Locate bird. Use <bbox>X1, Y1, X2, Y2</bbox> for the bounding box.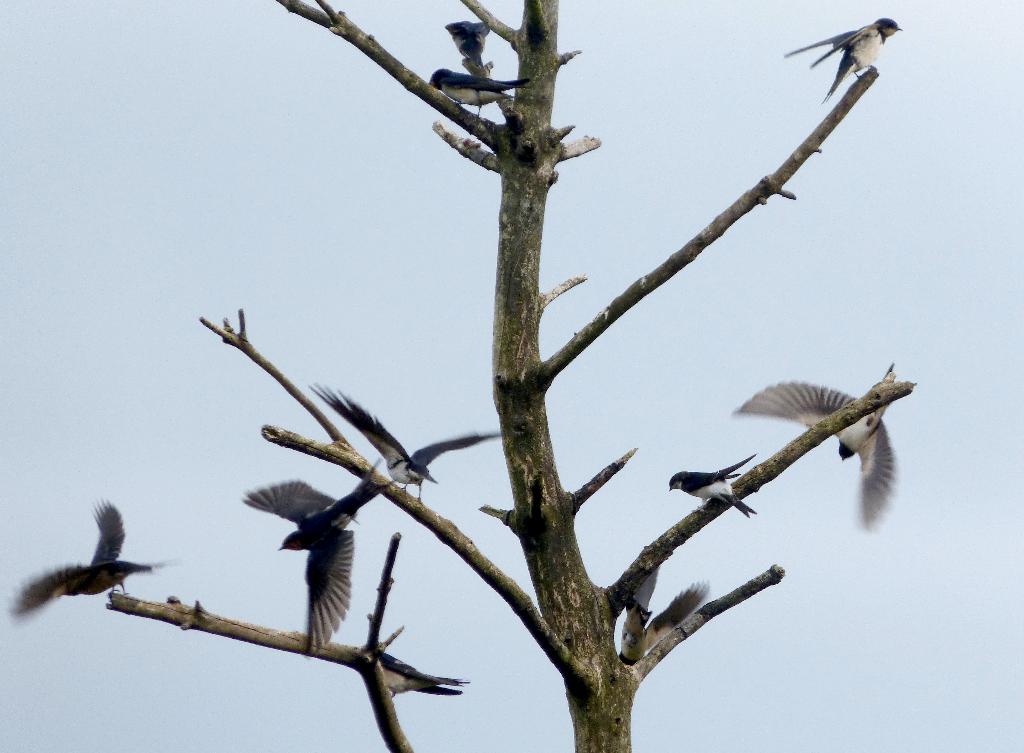
<bbox>415, 9, 529, 114</bbox>.
